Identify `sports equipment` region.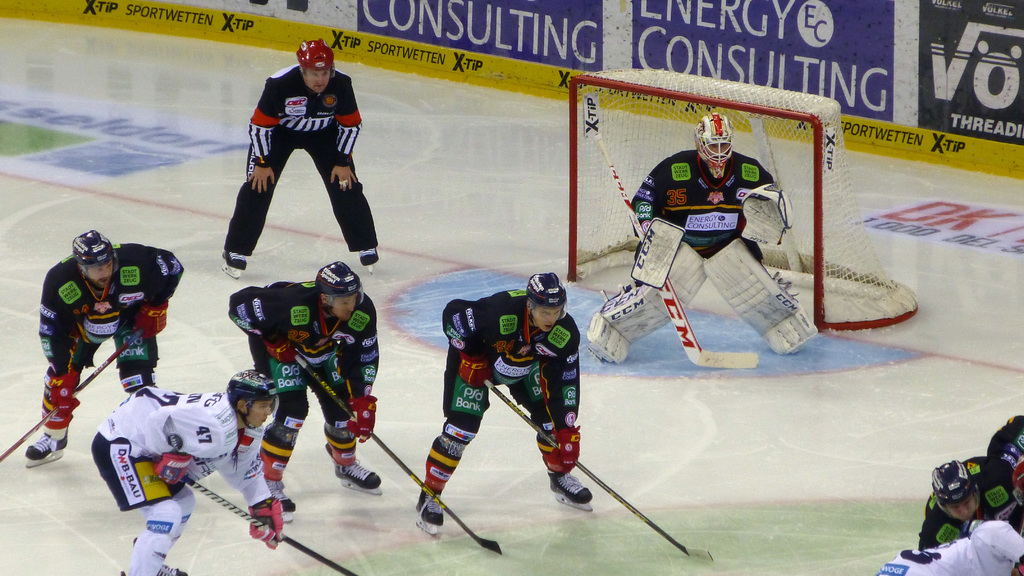
Region: crop(221, 249, 248, 279).
